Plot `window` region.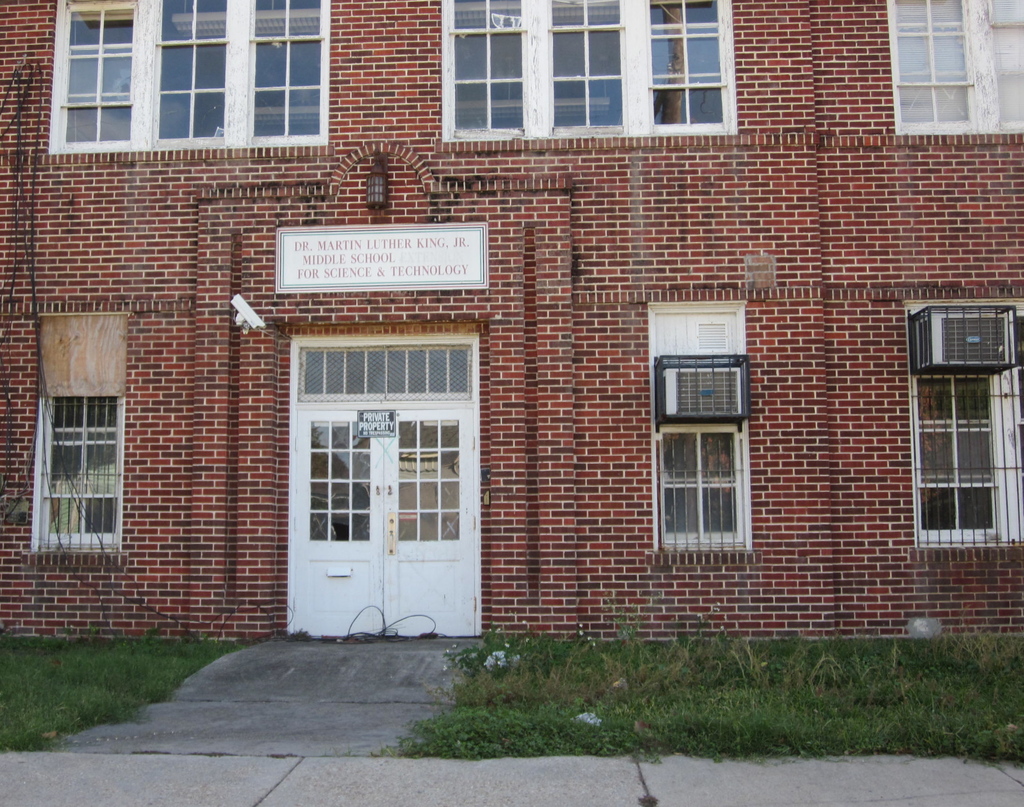
Plotted at [left=60, top=0, right=326, bottom=150].
